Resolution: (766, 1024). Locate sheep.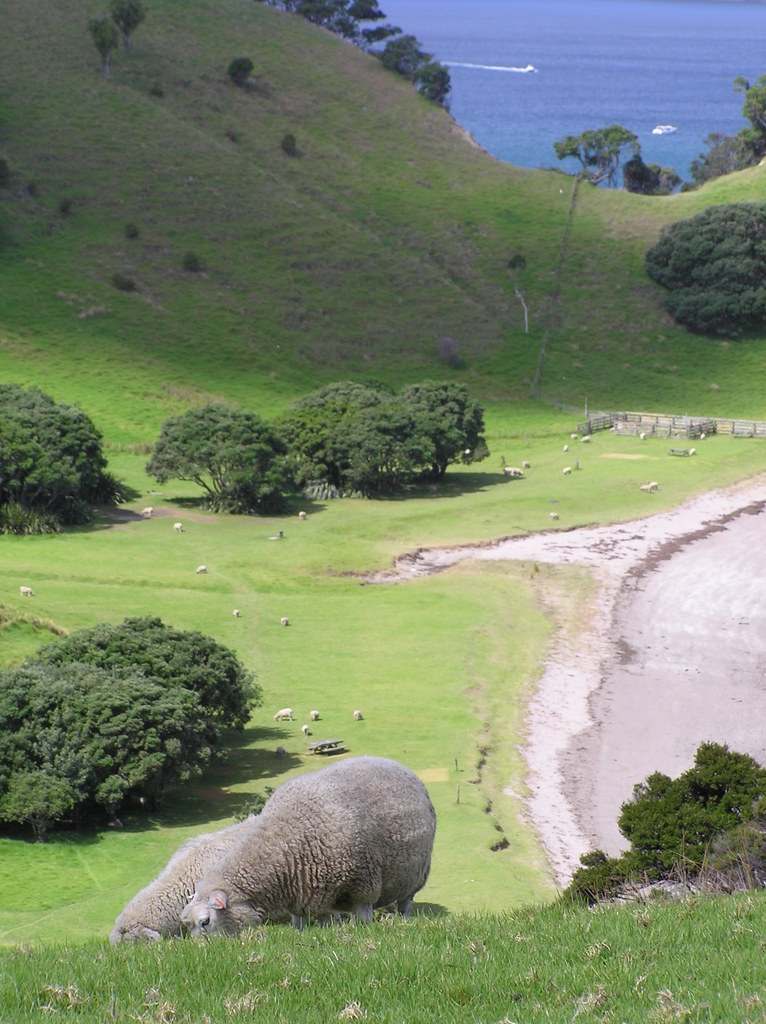
<box>178,756,437,940</box>.
